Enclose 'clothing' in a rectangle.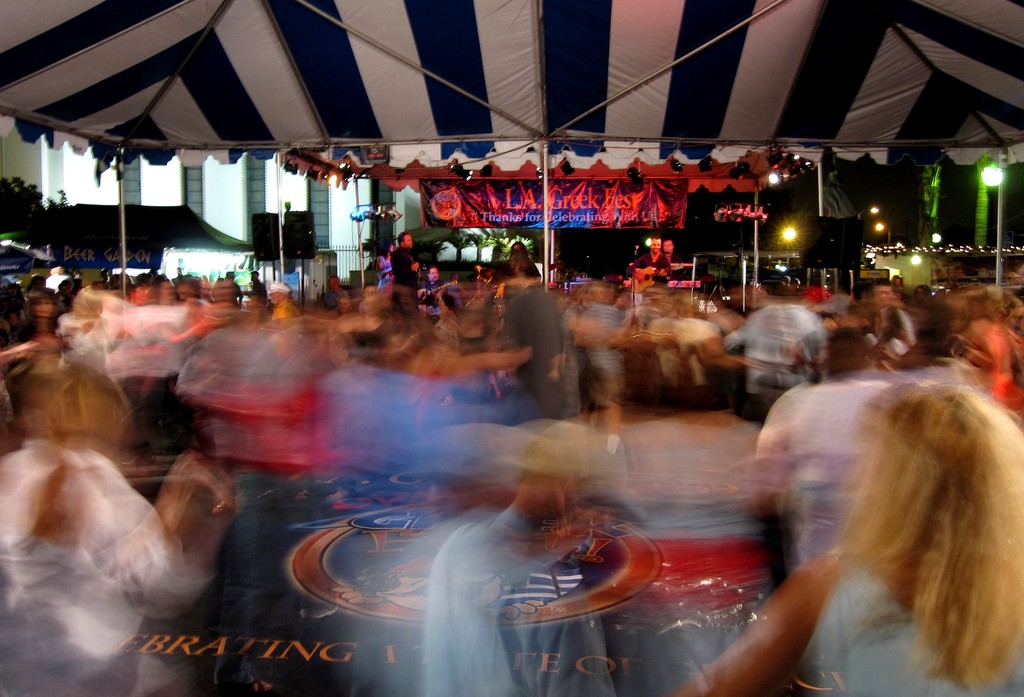
[508,257,543,280].
